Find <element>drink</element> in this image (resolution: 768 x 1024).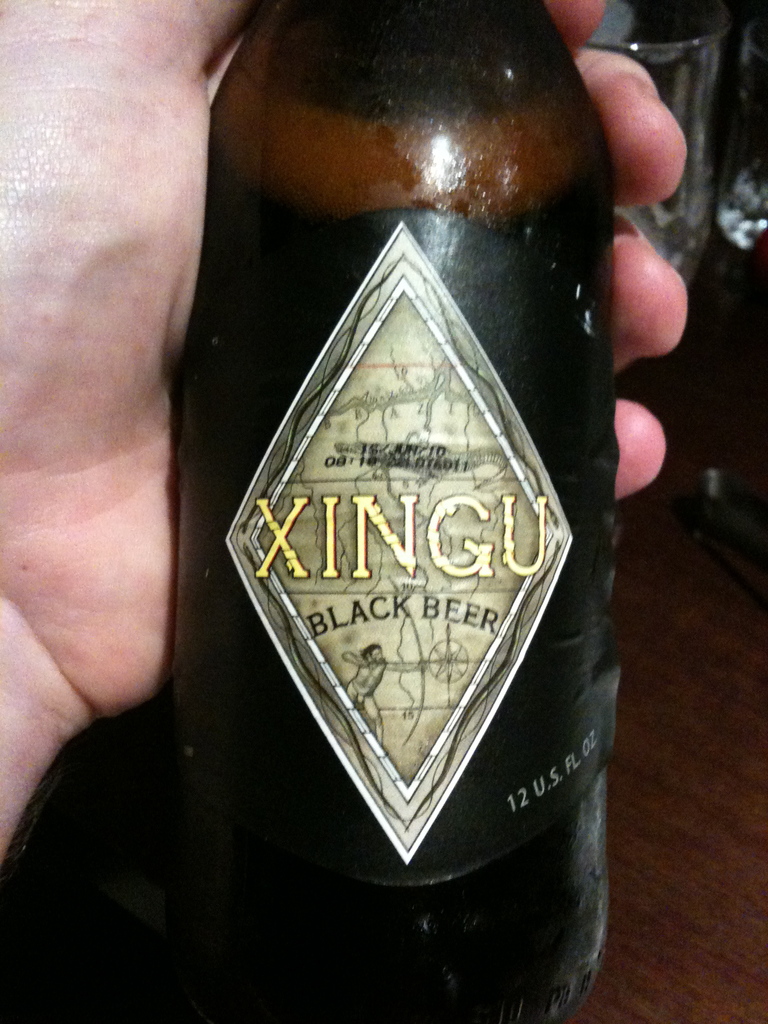
crop(173, 88, 614, 1023).
